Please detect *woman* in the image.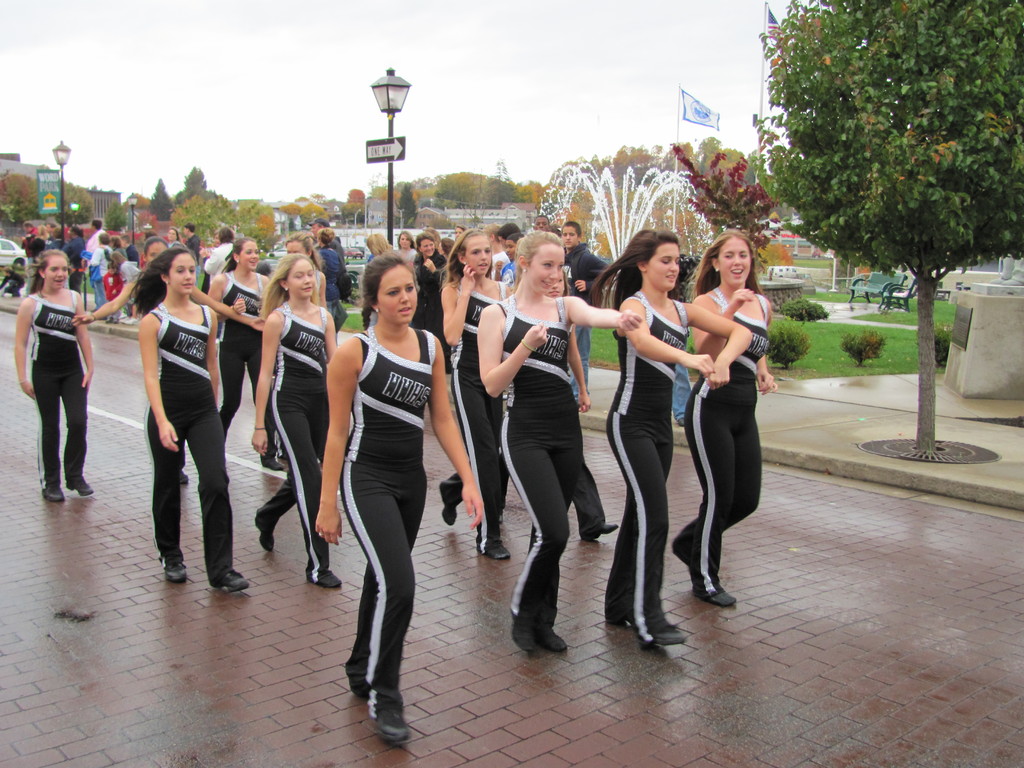
406,231,443,367.
